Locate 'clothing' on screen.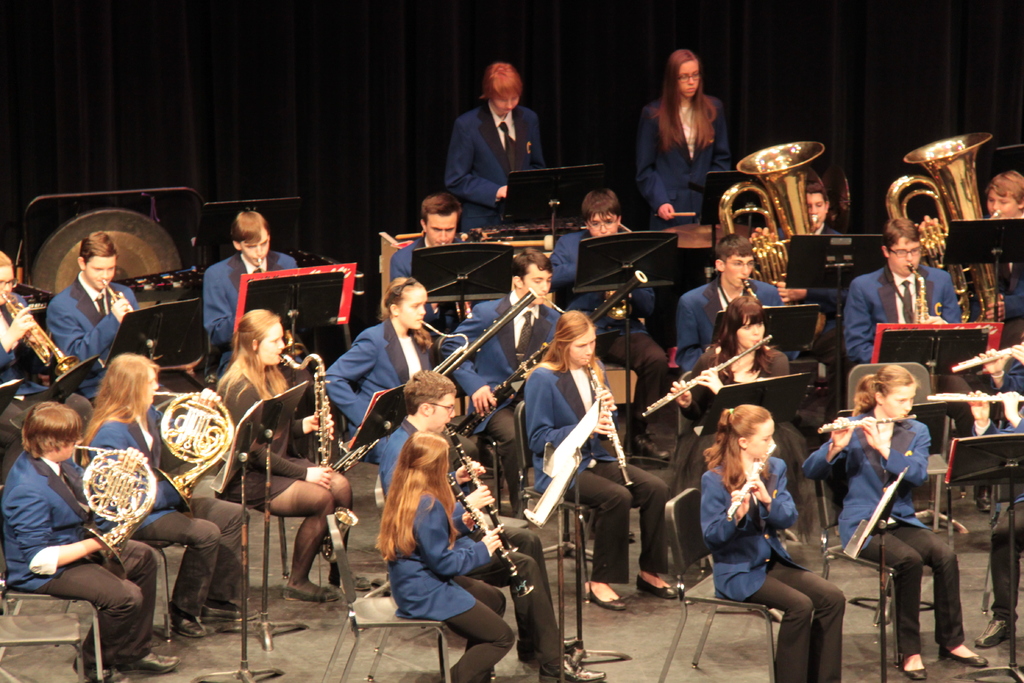
On screen at 553,227,671,430.
